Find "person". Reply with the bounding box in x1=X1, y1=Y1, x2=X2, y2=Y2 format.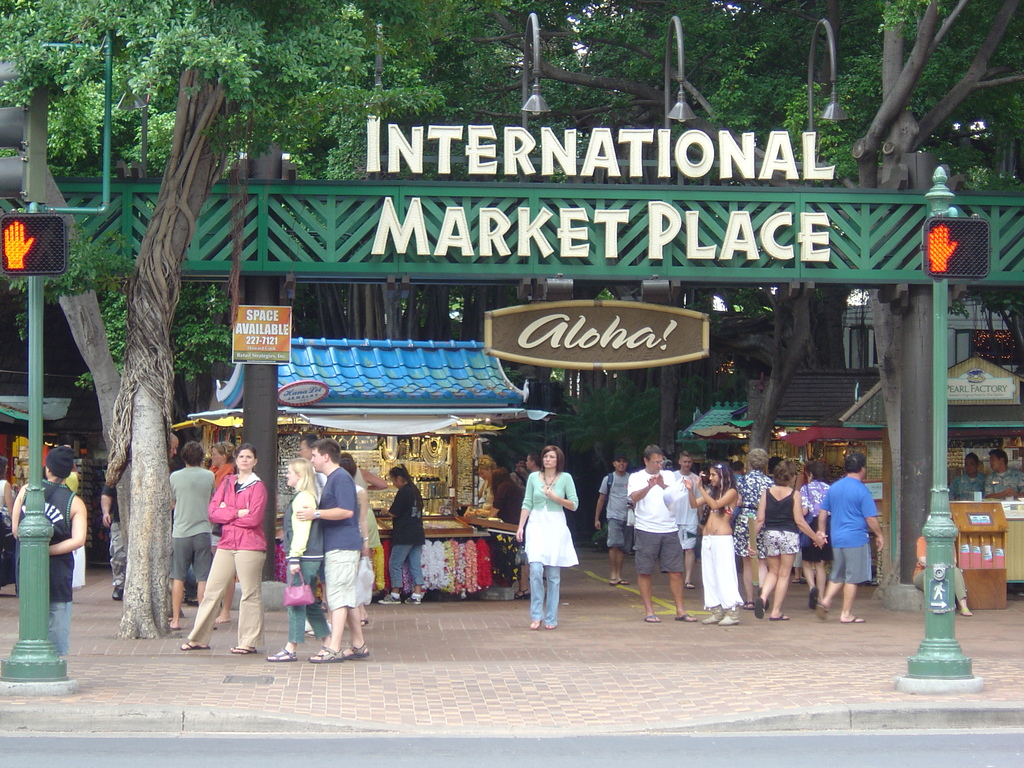
x1=3, y1=223, x2=33, y2=269.
